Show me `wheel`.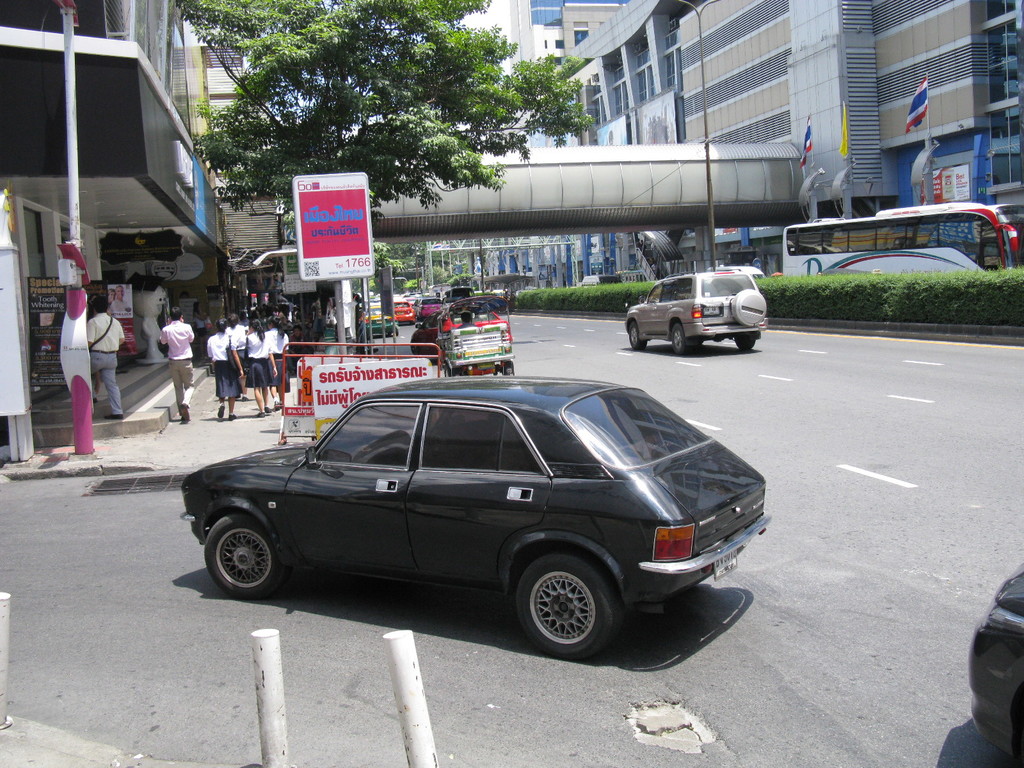
`wheel` is here: select_region(515, 554, 628, 662).
